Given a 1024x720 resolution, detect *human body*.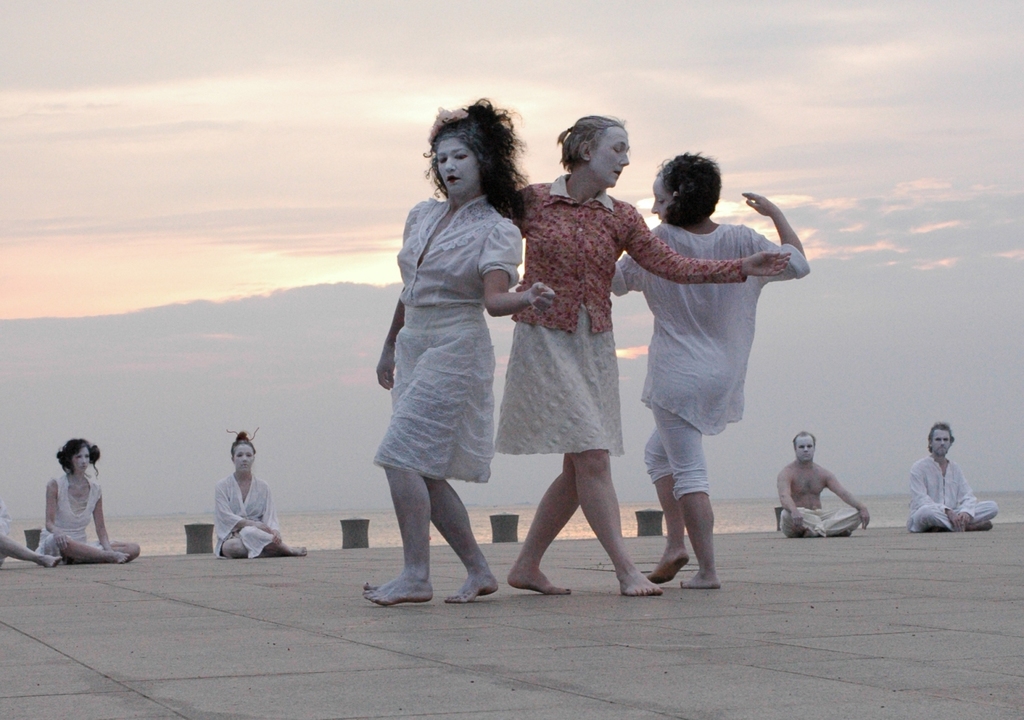
492/171/791/596.
